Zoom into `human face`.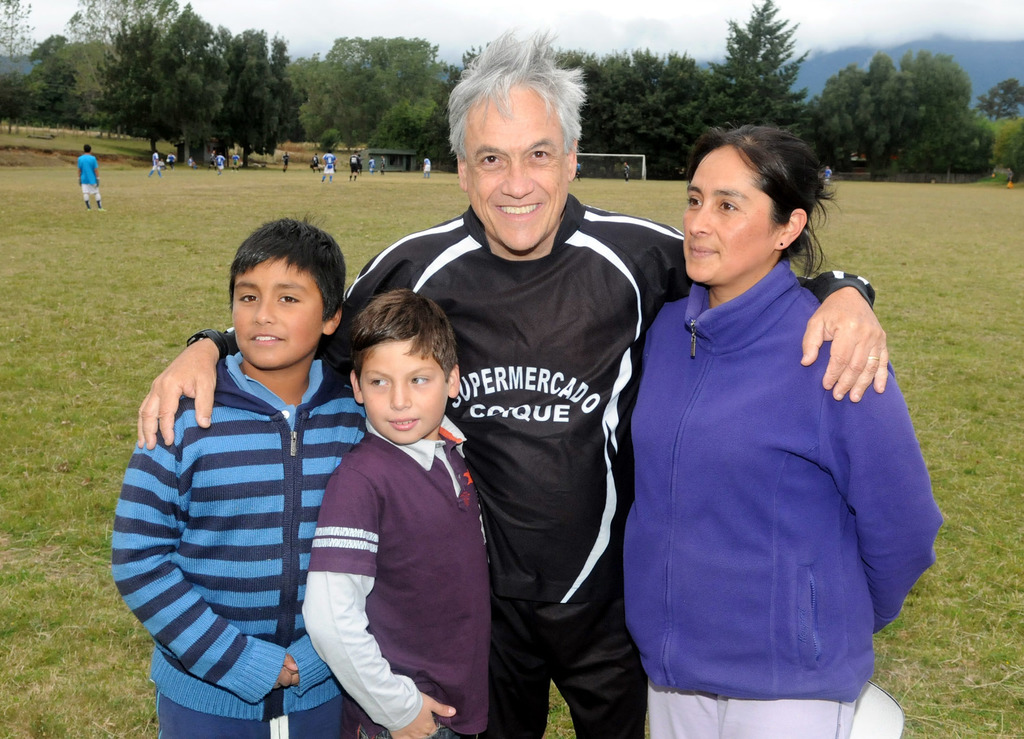
Zoom target: region(233, 262, 324, 366).
